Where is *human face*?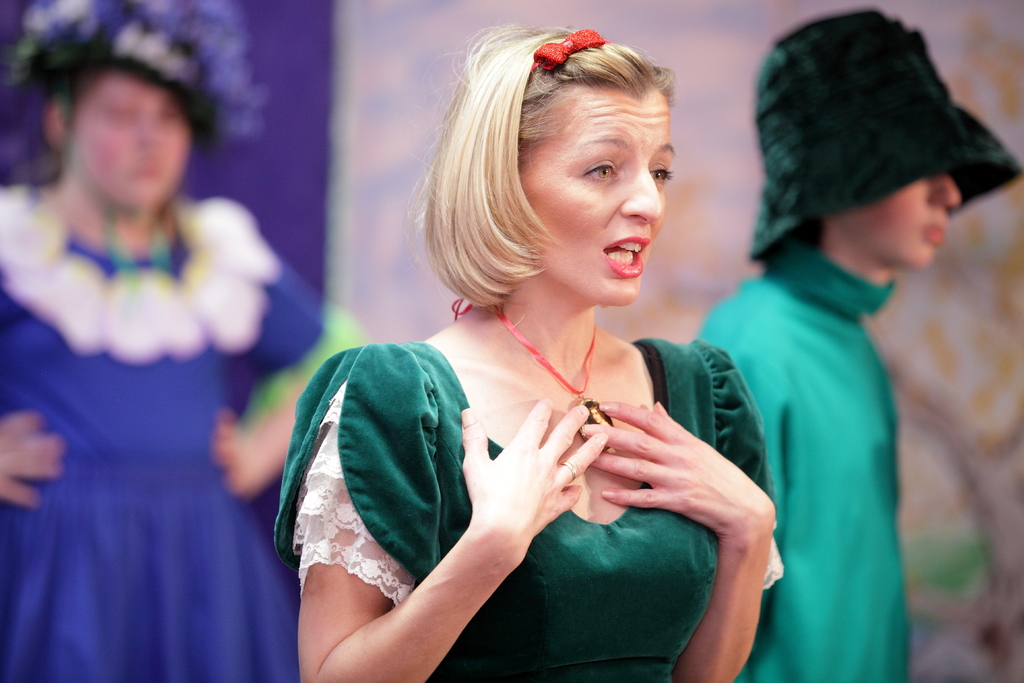
region(844, 165, 964, 261).
